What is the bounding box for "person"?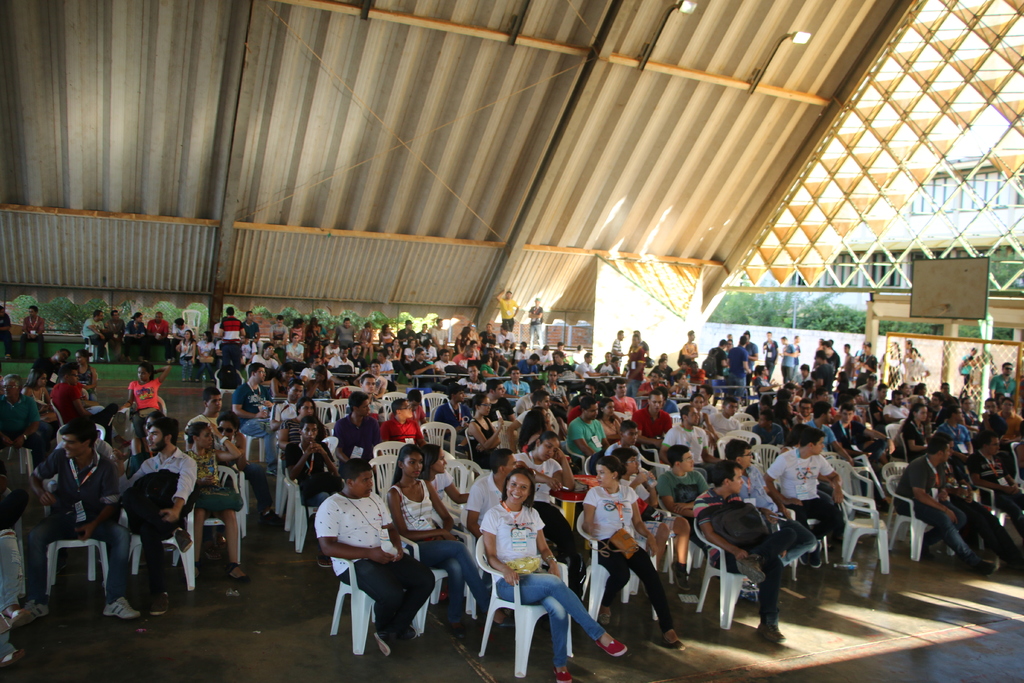
box(979, 409, 1005, 454).
